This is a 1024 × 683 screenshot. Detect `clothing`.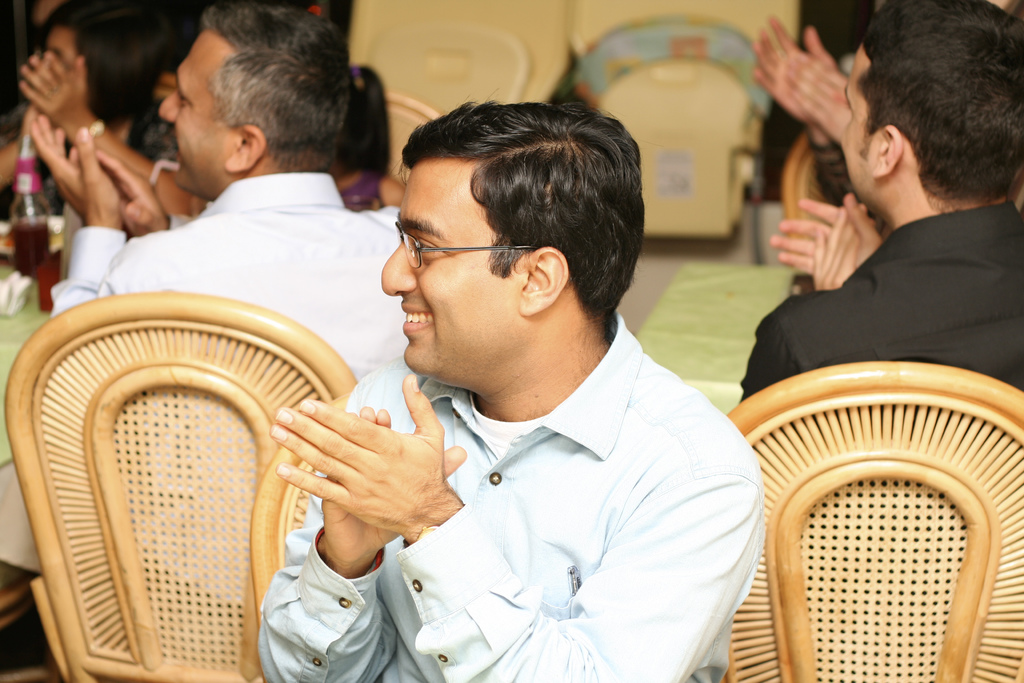
x1=328 y1=300 x2=781 y2=675.
